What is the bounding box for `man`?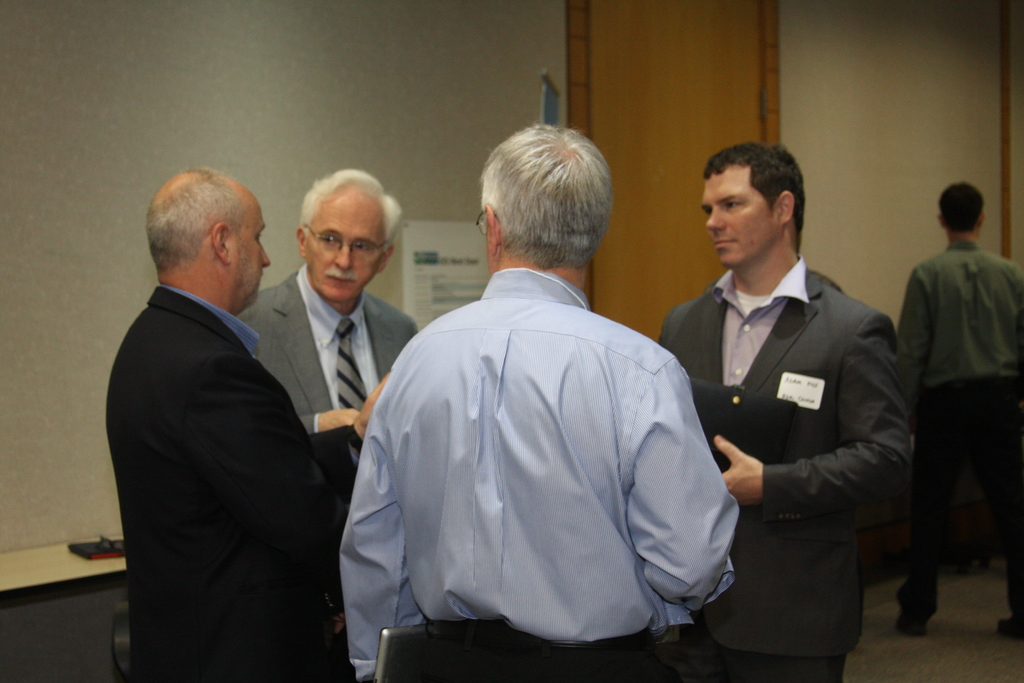
332, 120, 740, 682.
